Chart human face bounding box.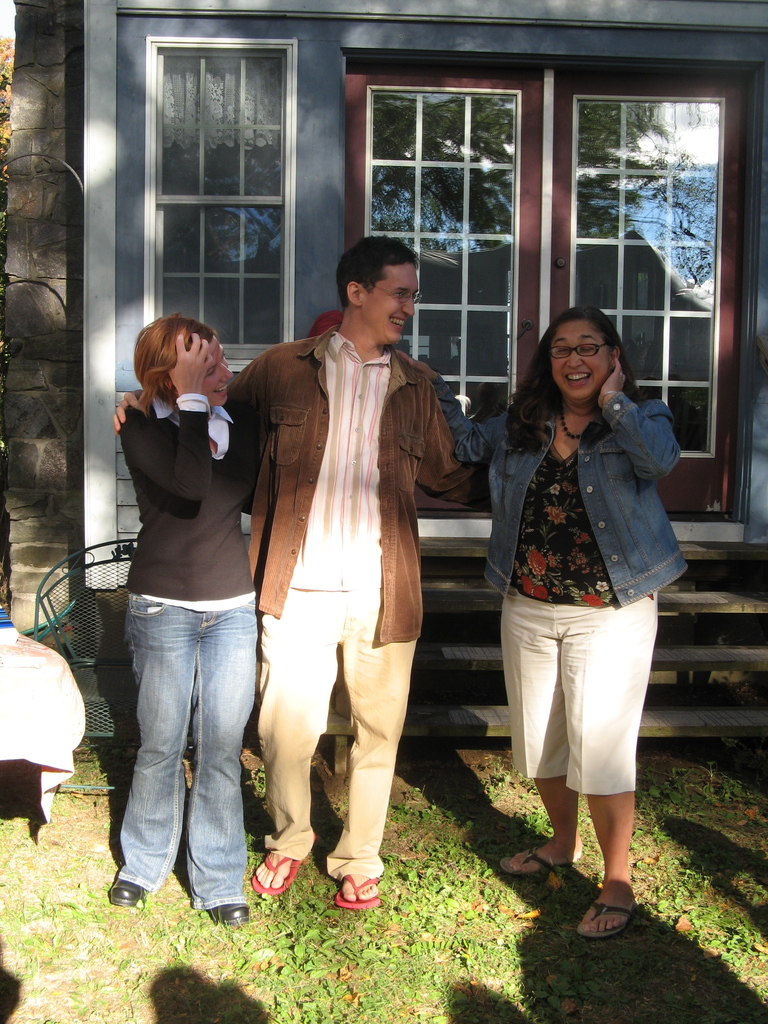
Charted: 550 323 607 403.
